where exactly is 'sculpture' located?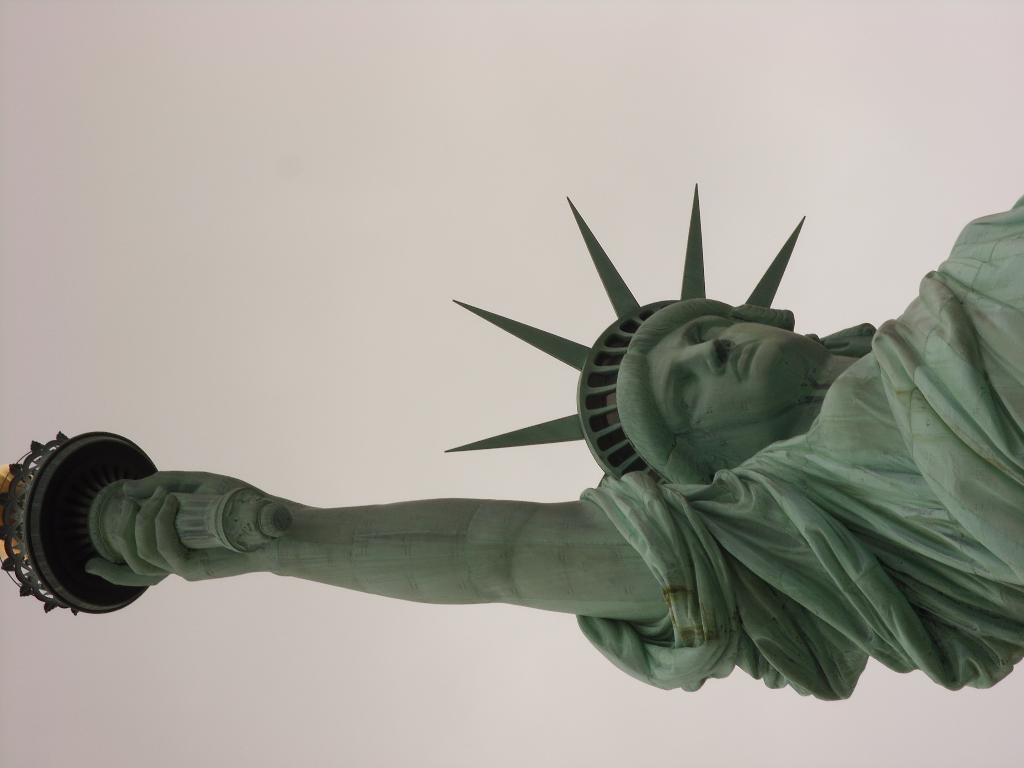
Its bounding box is select_region(51, 196, 1023, 767).
